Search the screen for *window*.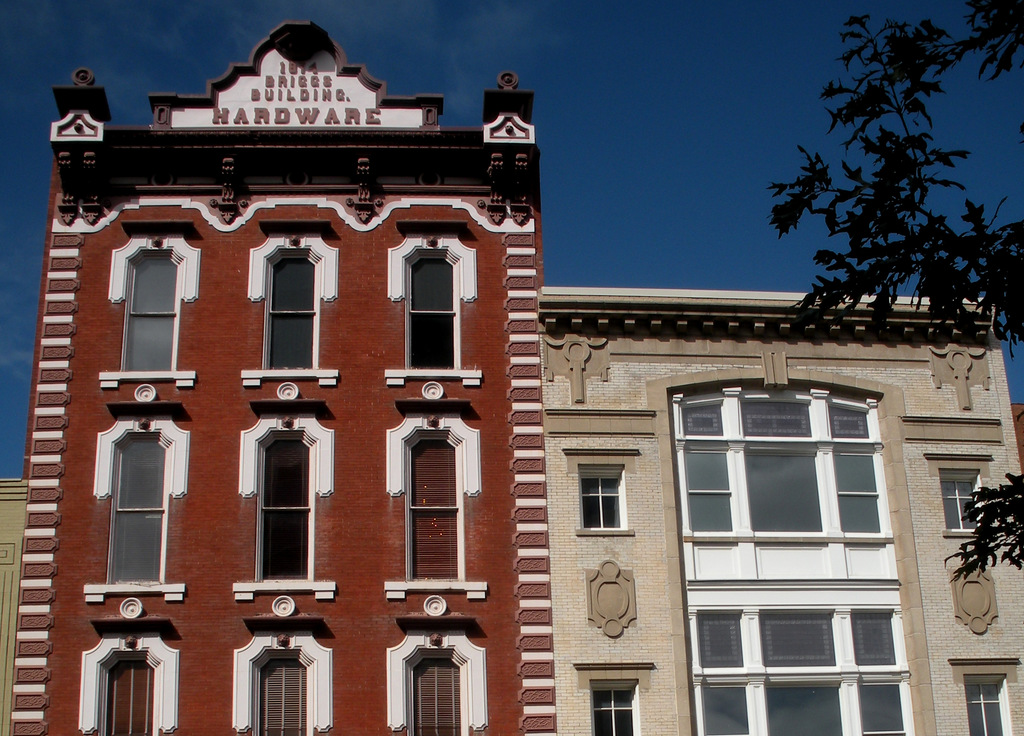
Found at locate(572, 661, 659, 735).
